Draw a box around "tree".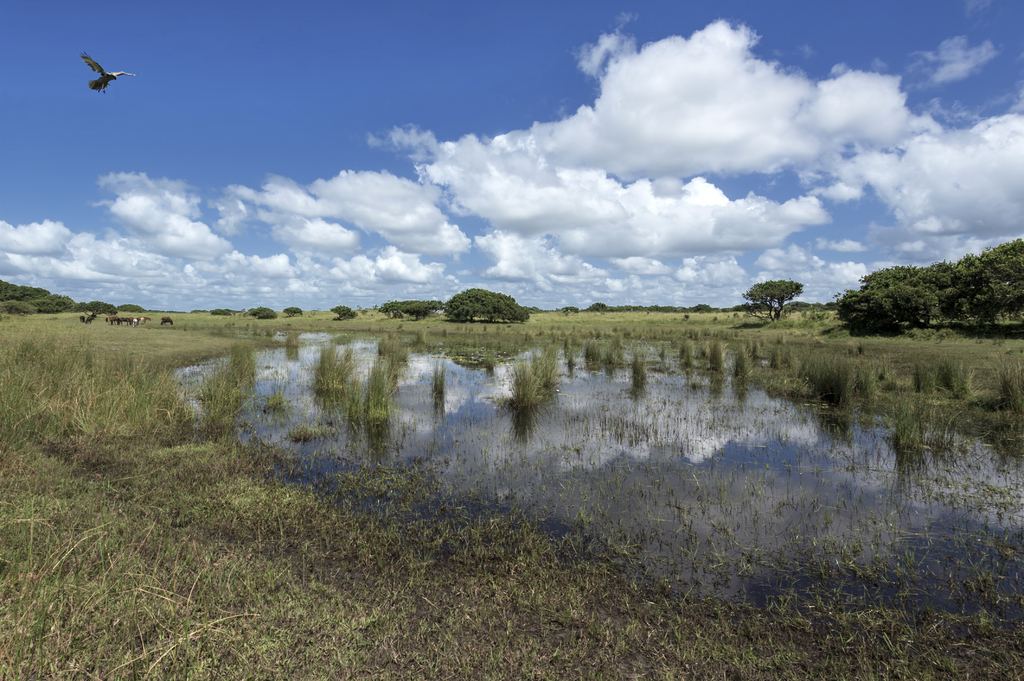
left=282, top=303, right=304, bottom=320.
